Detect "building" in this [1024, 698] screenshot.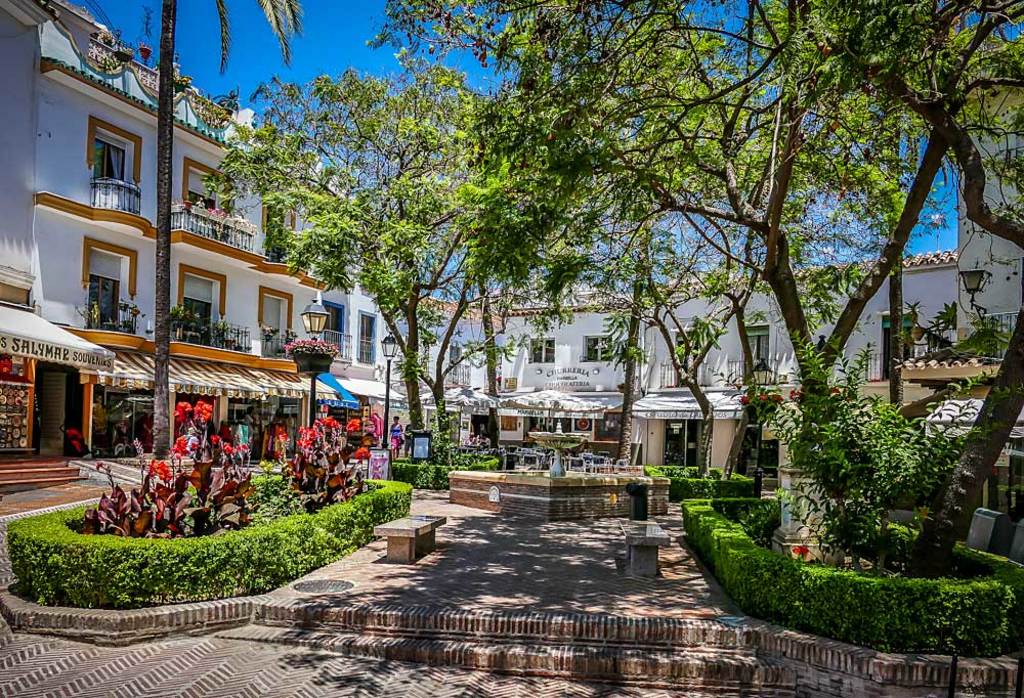
Detection: (left=410, top=75, right=1023, bottom=491).
